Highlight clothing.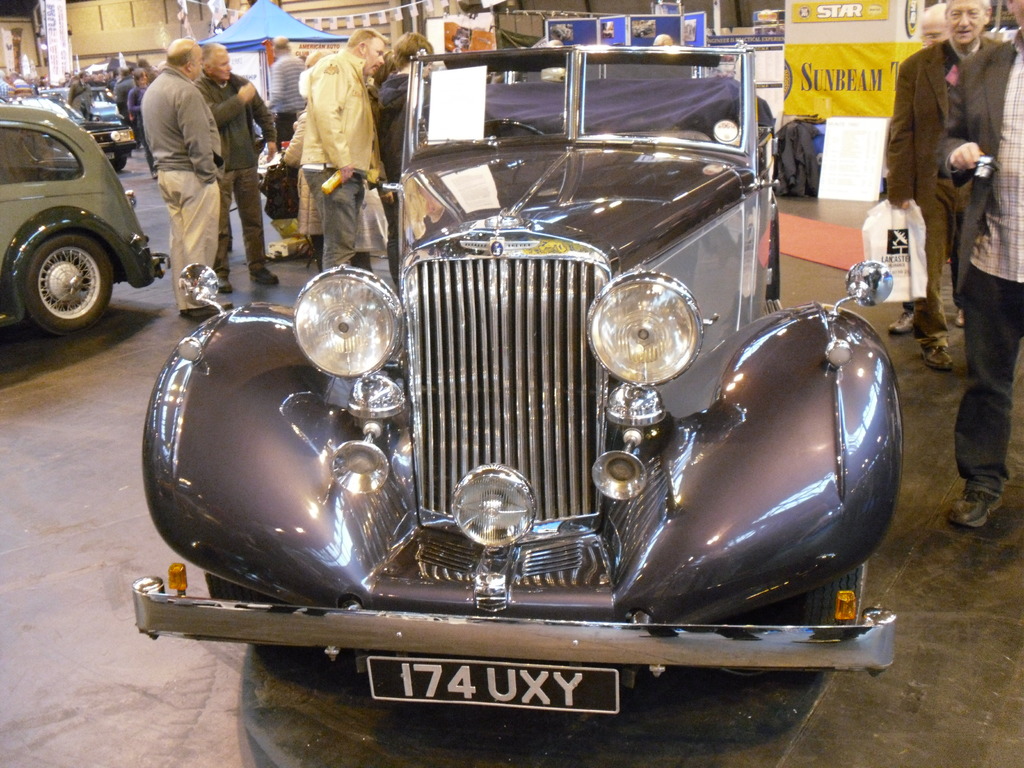
Highlighted region: box(304, 48, 376, 271).
